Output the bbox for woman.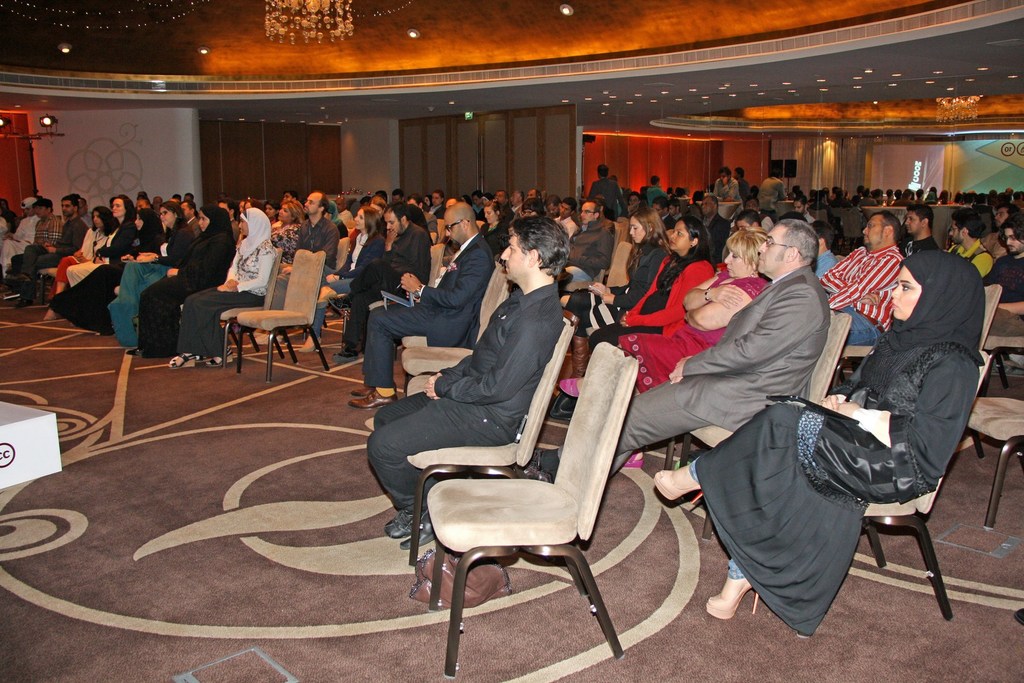
168, 208, 271, 365.
